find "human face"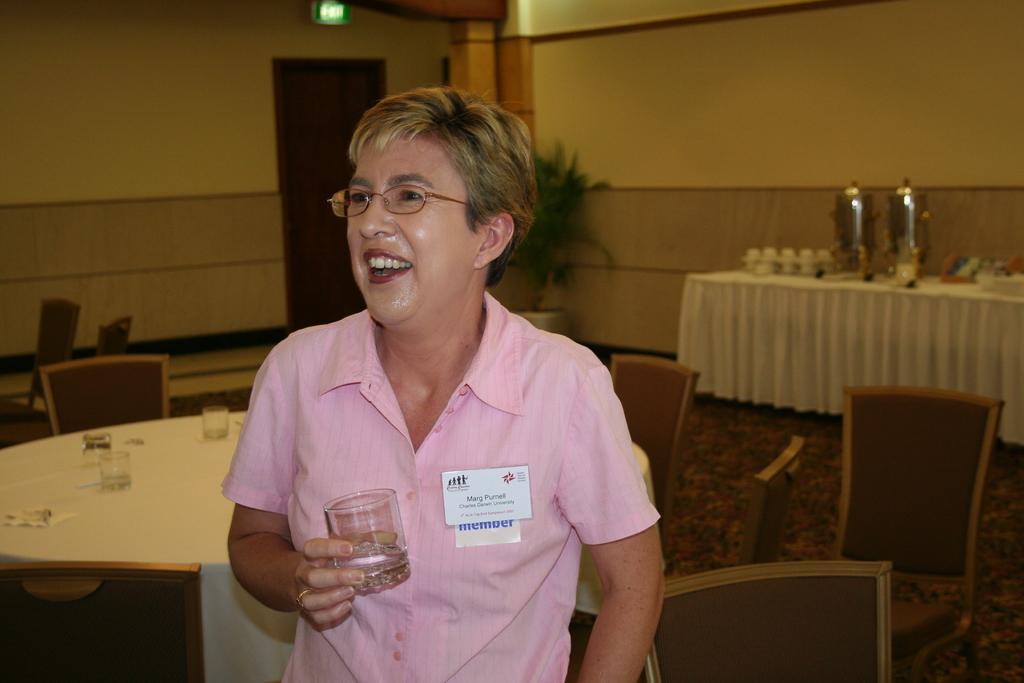
l=346, t=130, r=484, b=330
